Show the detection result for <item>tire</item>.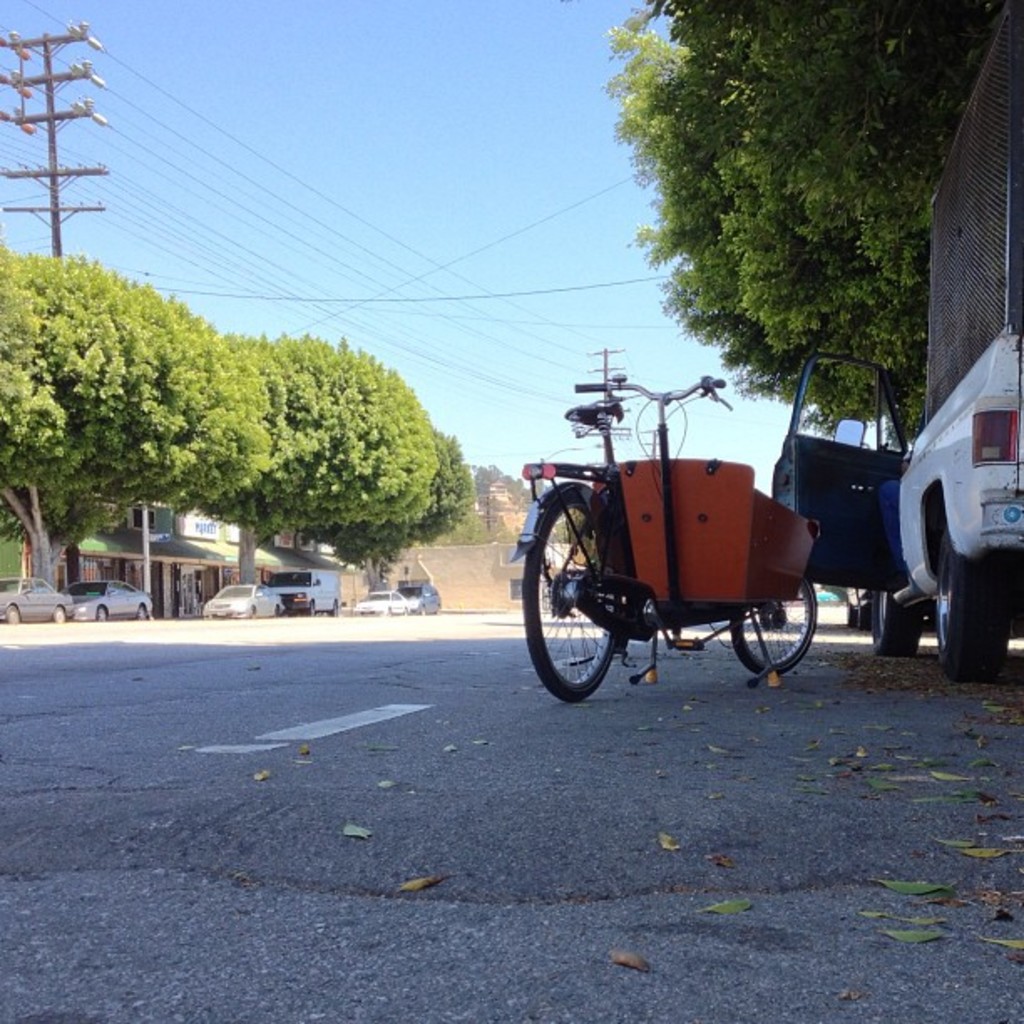
select_region(8, 609, 22, 626).
